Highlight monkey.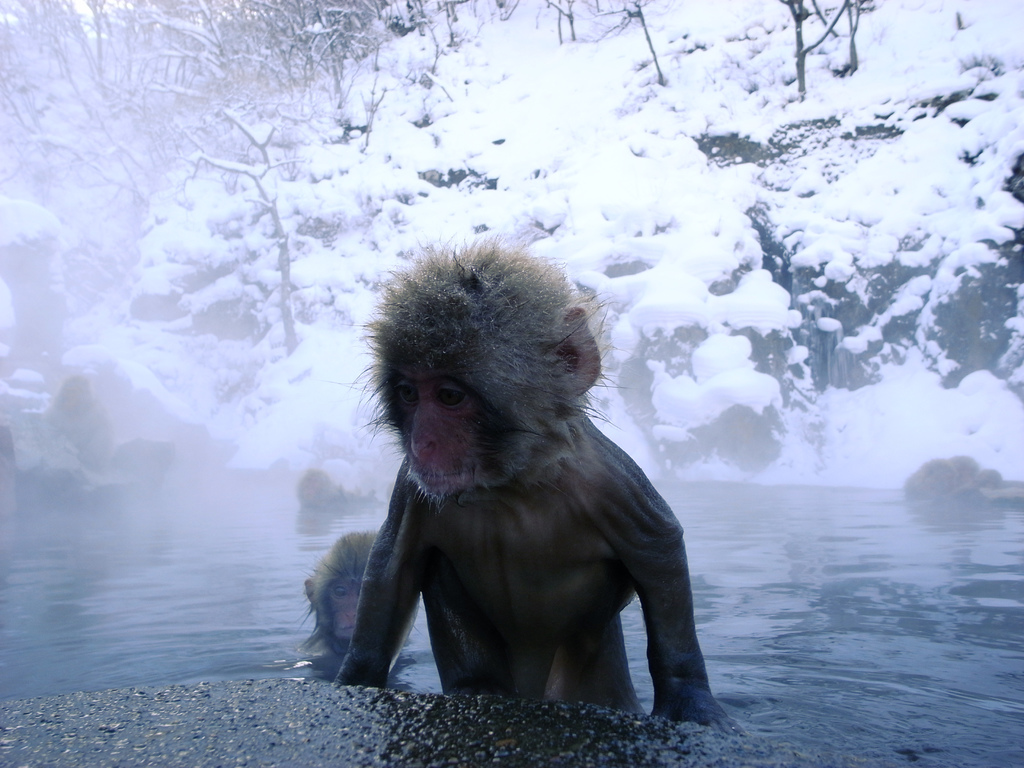
Highlighted region: l=291, t=520, r=391, b=676.
